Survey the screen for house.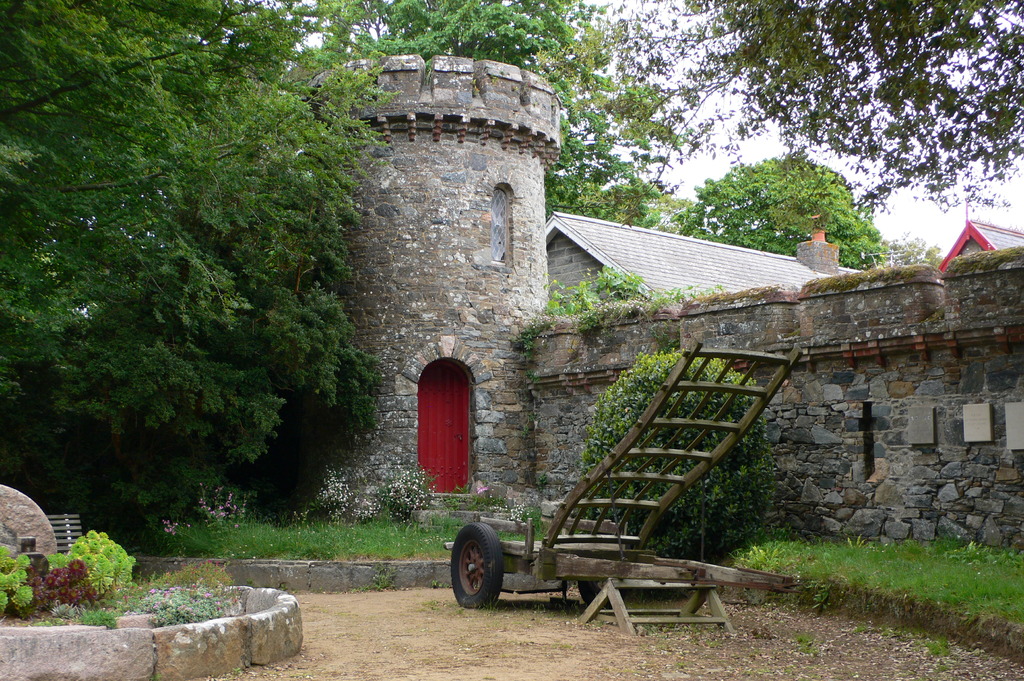
Survey found: bbox=[938, 214, 1023, 281].
